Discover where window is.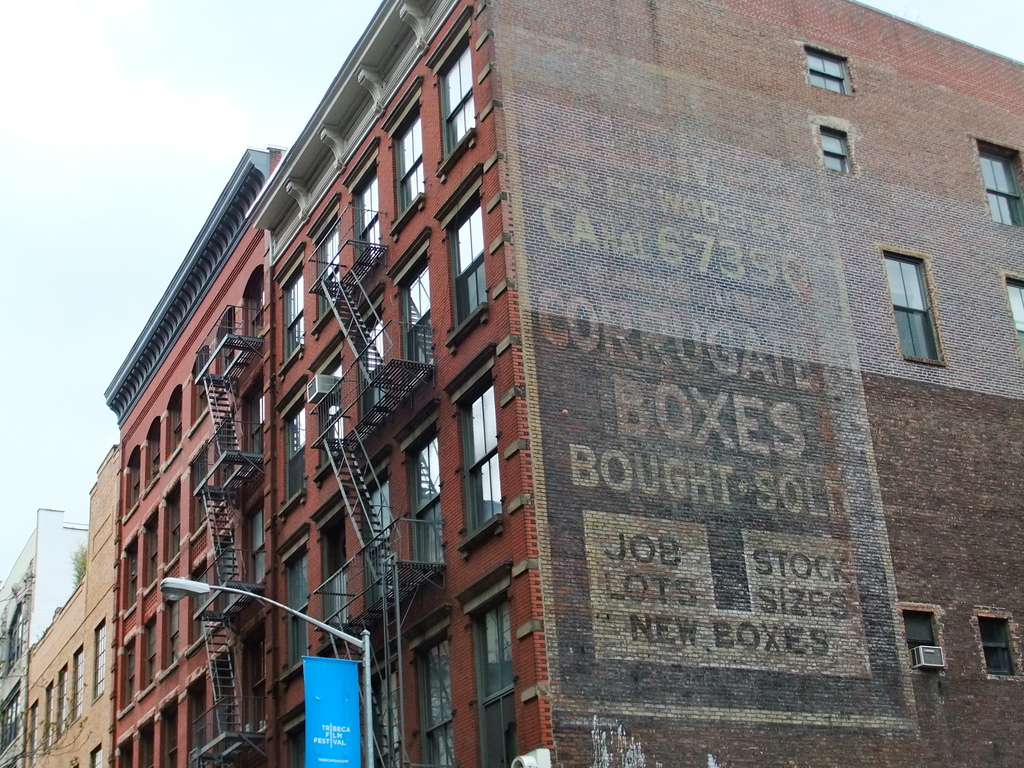
Discovered at x1=278, y1=709, x2=307, y2=767.
